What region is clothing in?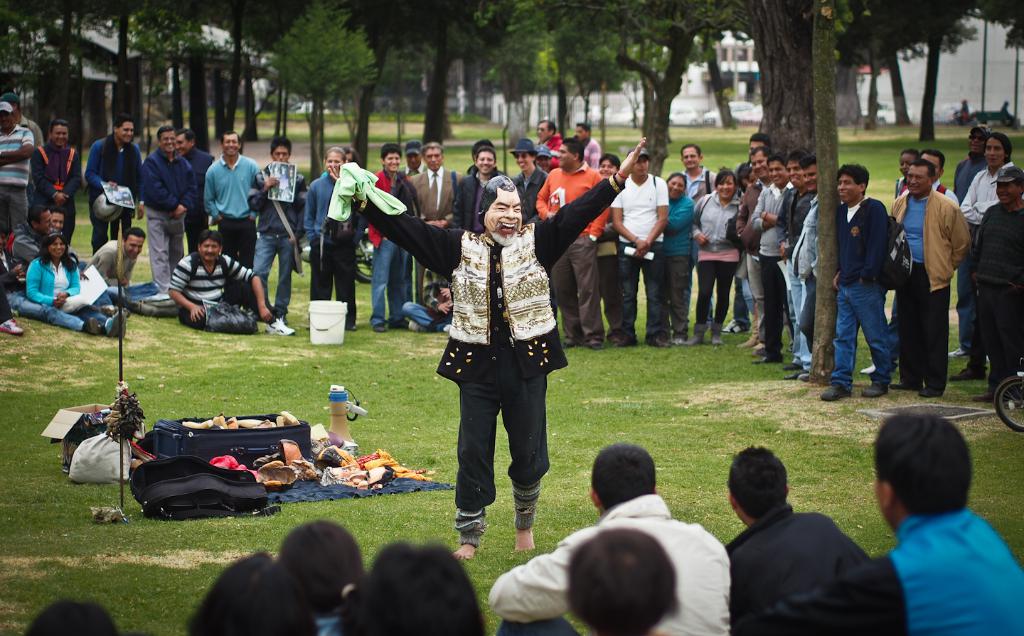
[left=9, top=284, right=85, bottom=331].
